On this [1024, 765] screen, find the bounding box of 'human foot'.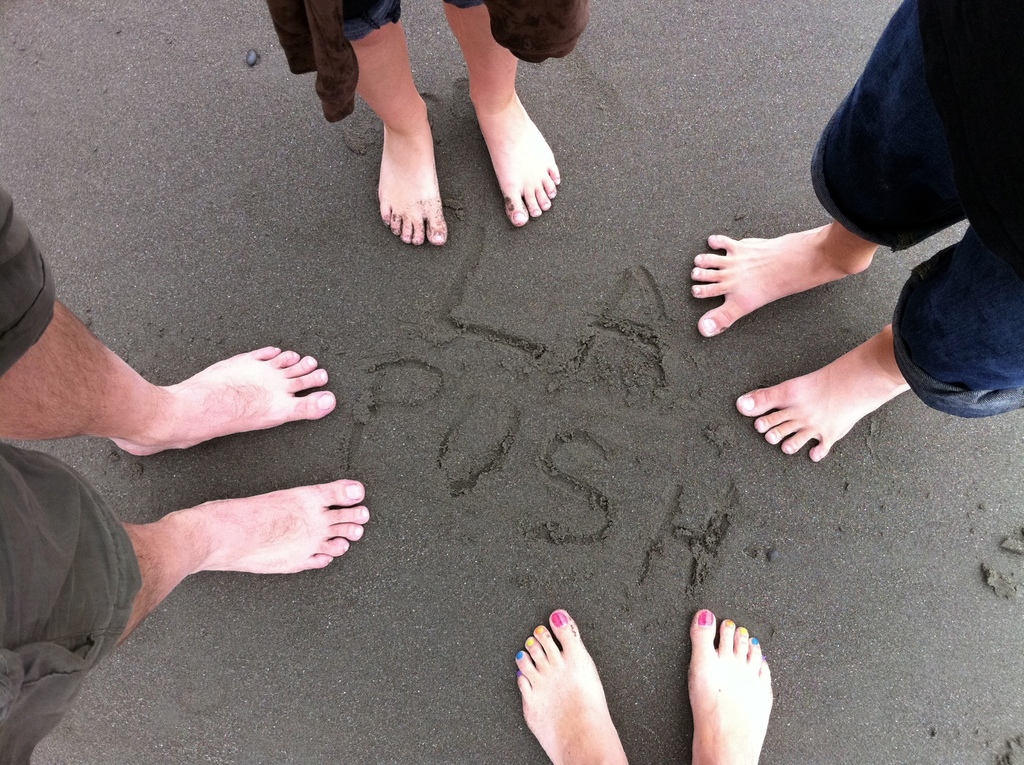
Bounding box: {"left": 159, "top": 479, "right": 371, "bottom": 572}.
